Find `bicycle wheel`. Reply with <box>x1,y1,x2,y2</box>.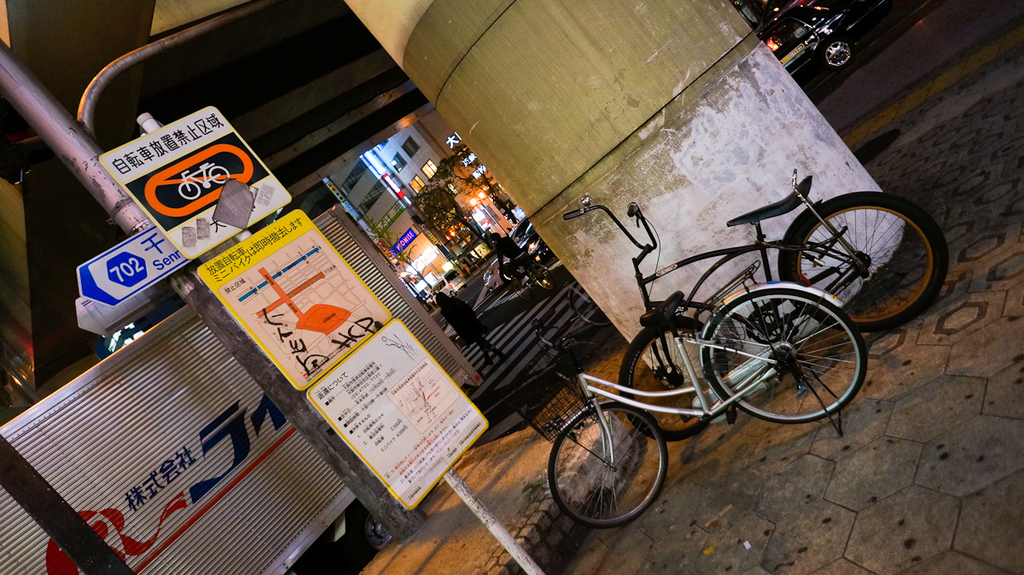
<box>208,166,230,187</box>.
